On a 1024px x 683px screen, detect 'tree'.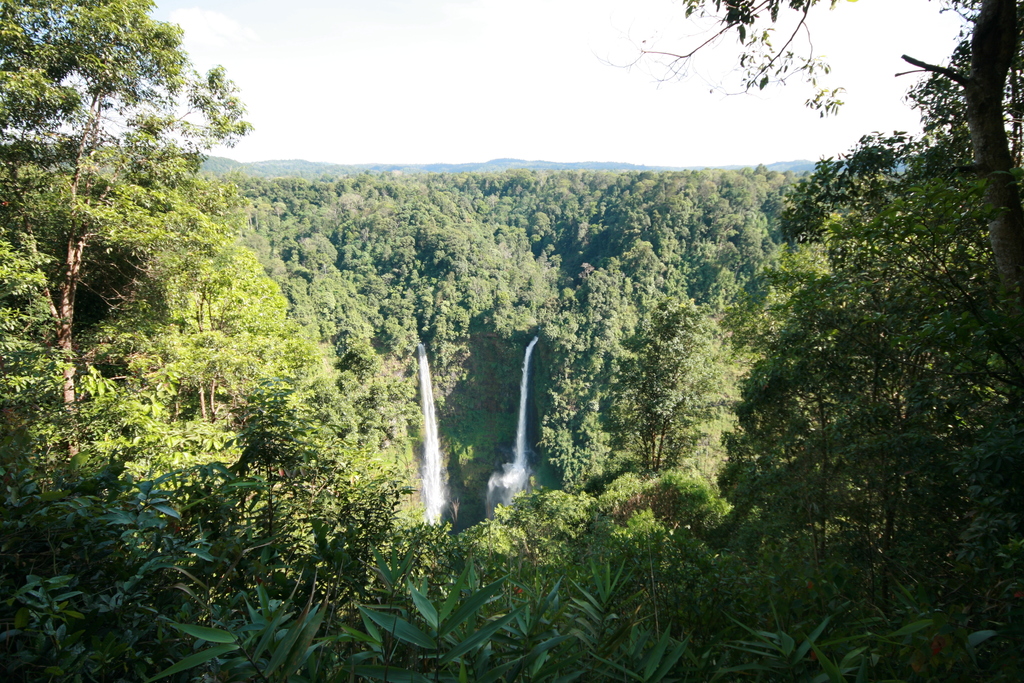
(0,0,254,675).
